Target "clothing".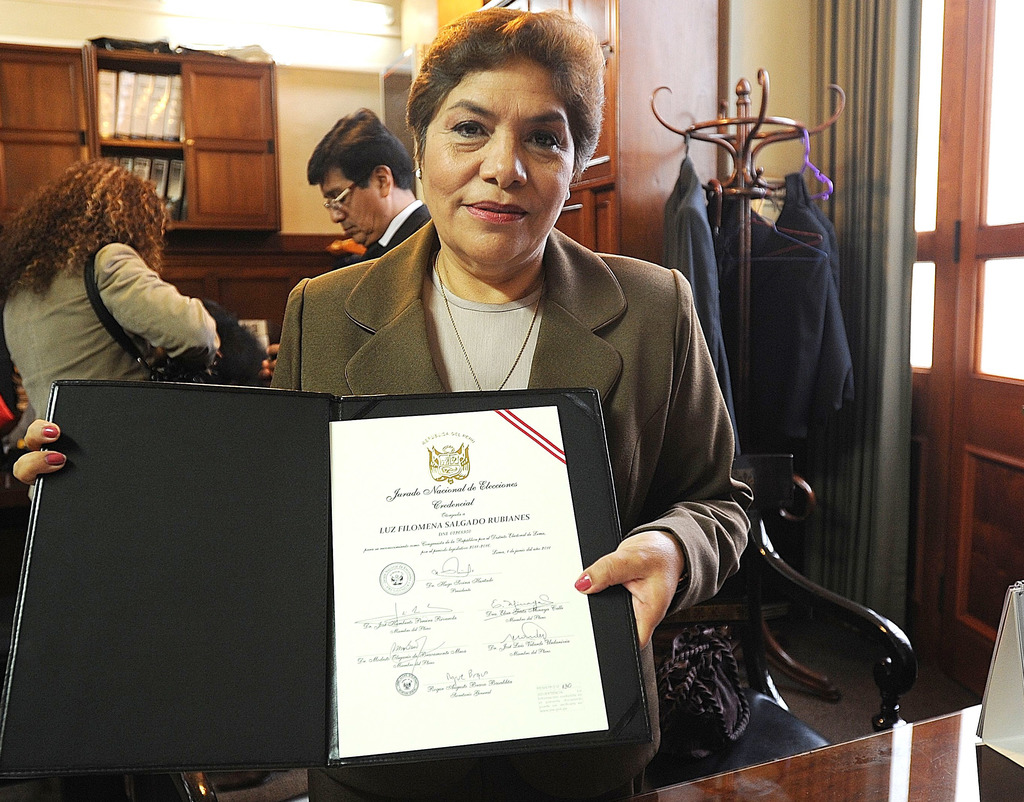
Target region: [x1=351, y1=195, x2=440, y2=261].
